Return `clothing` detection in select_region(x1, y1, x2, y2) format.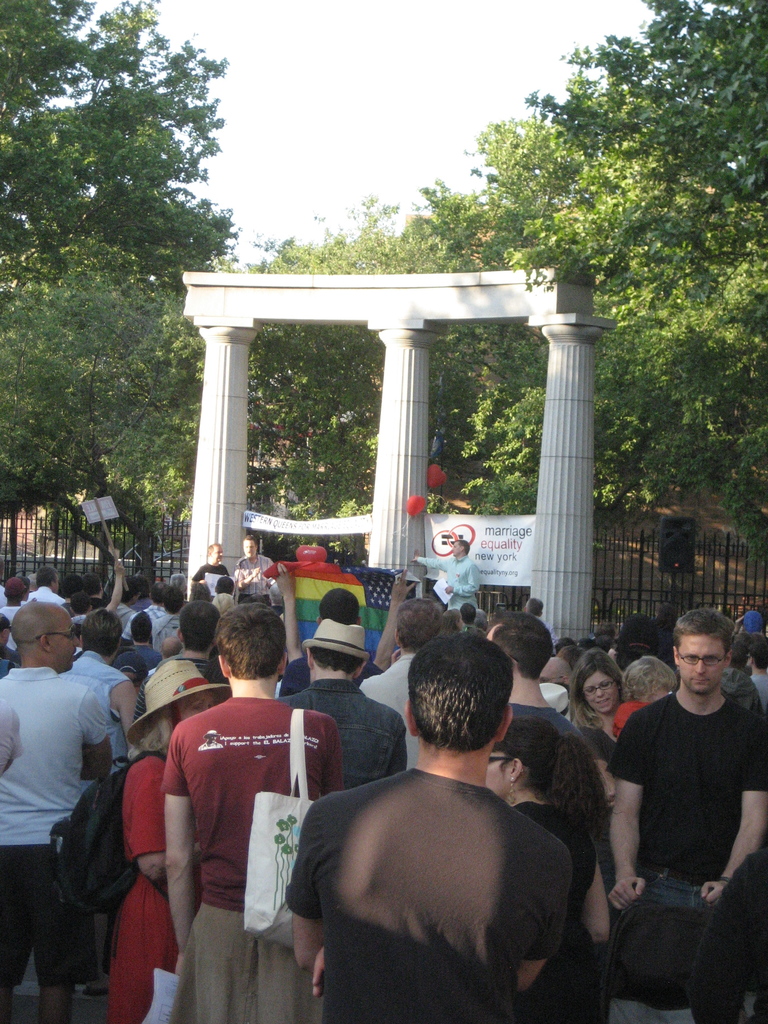
select_region(103, 748, 186, 1023).
